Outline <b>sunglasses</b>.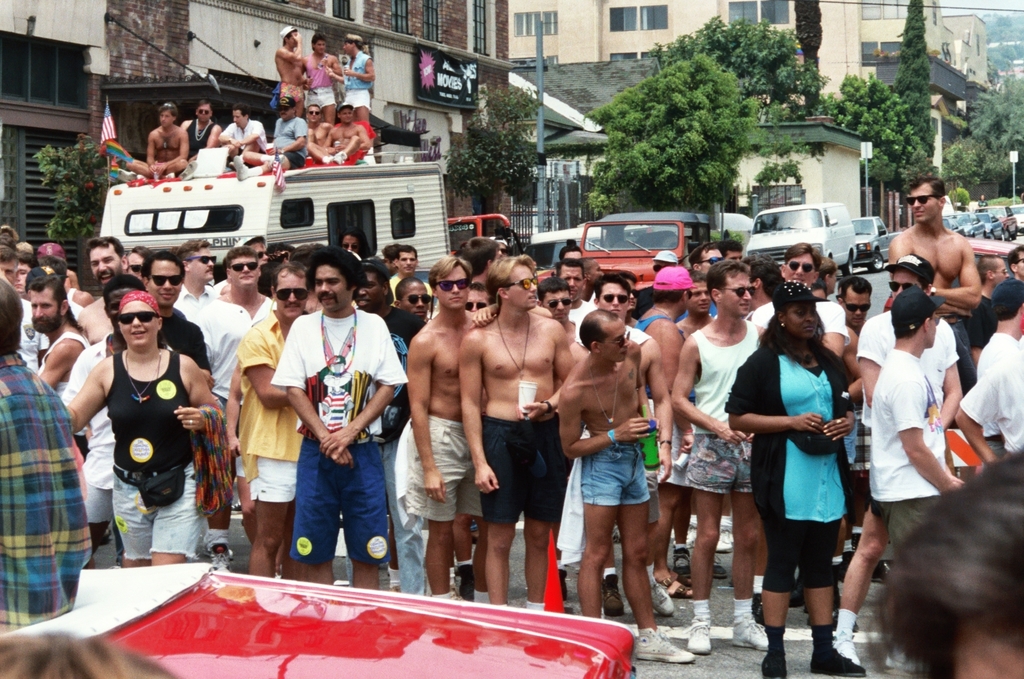
Outline: (left=187, top=255, right=215, bottom=265).
